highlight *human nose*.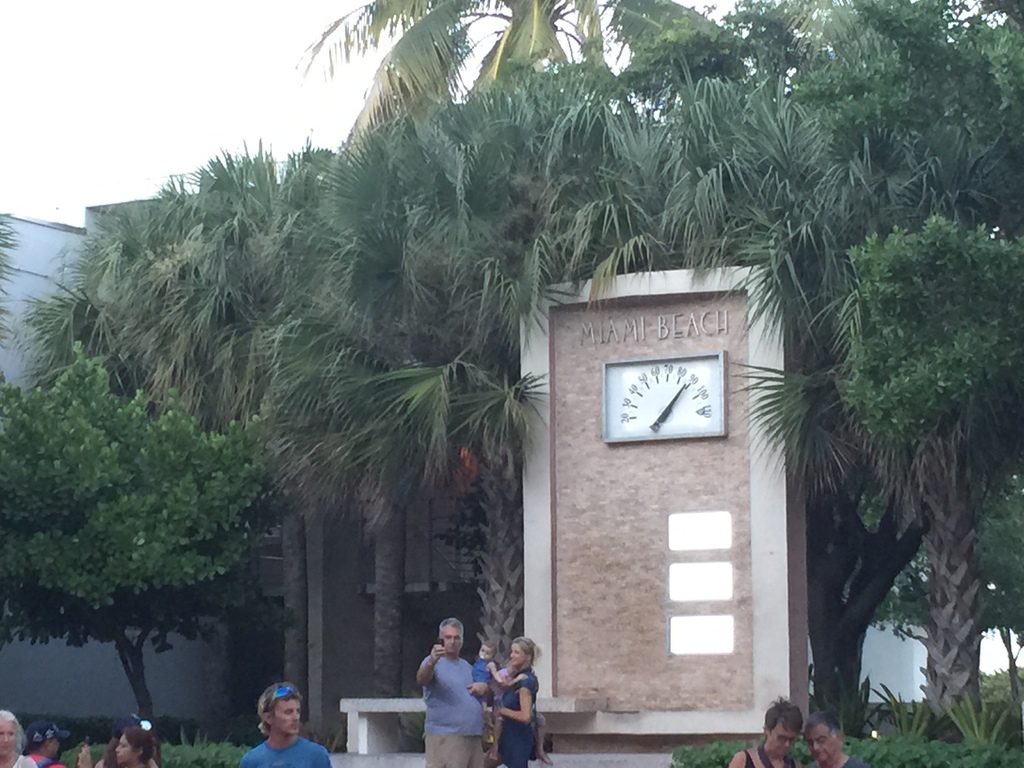
Highlighted region: detection(113, 743, 122, 751).
